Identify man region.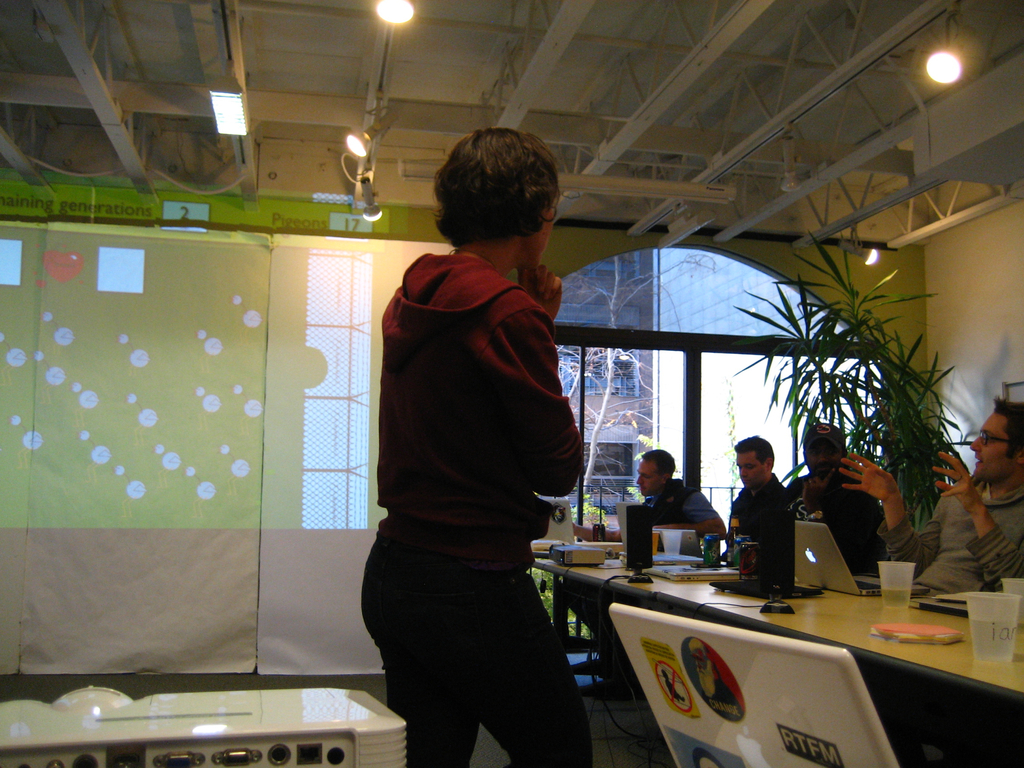
Region: x1=784 y1=422 x2=882 y2=577.
